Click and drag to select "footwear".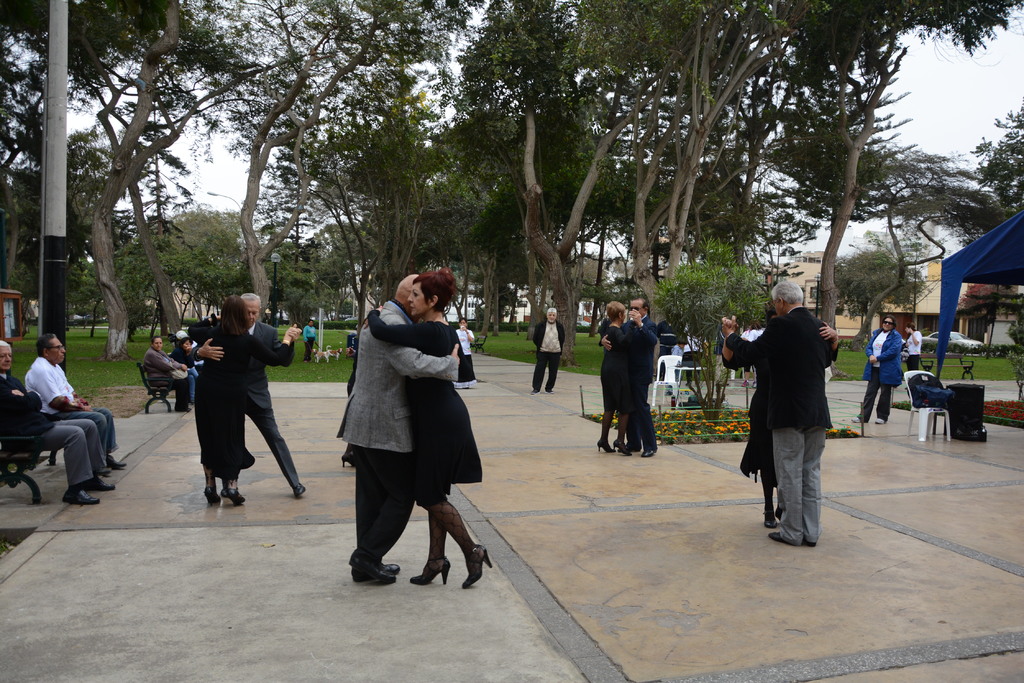
Selection: (x1=872, y1=415, x2=887, y2=427).
